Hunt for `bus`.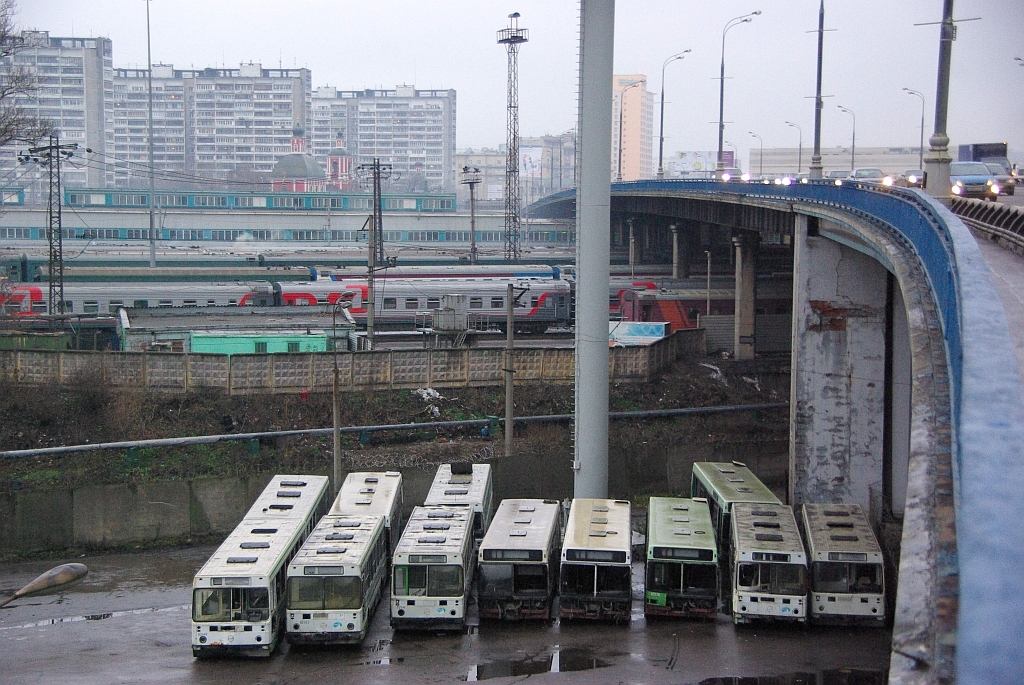
Hunted down at 414, 462, 486, 560.
